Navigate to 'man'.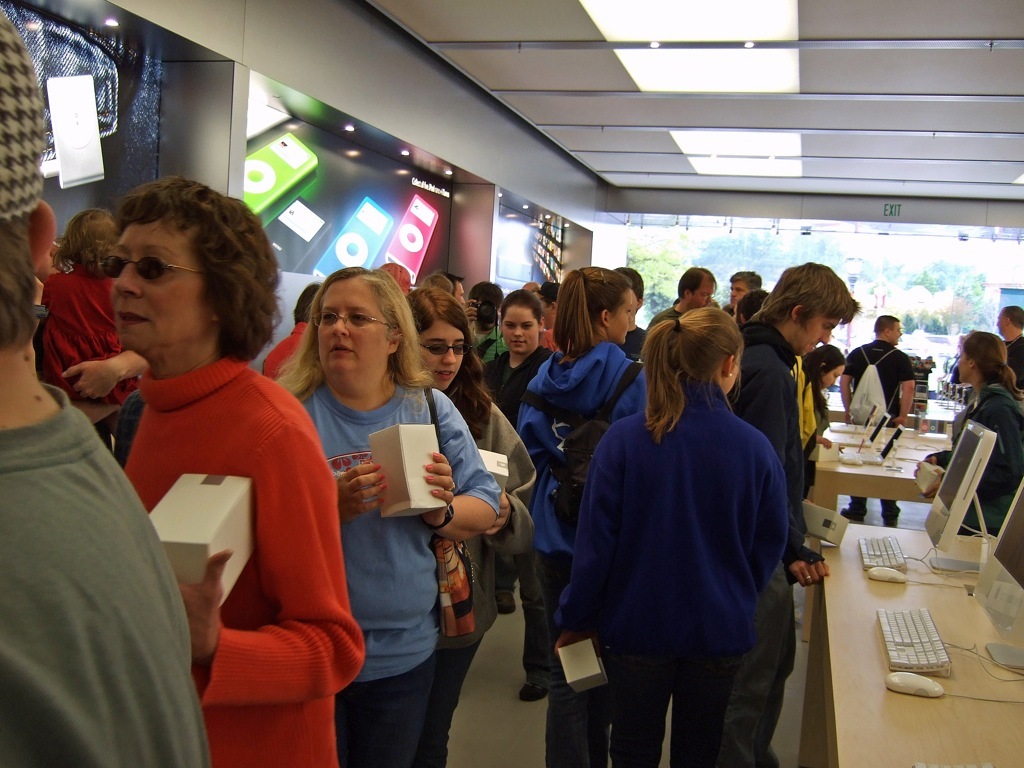
Navigation target: <box>990,302,1023,400</box>.
